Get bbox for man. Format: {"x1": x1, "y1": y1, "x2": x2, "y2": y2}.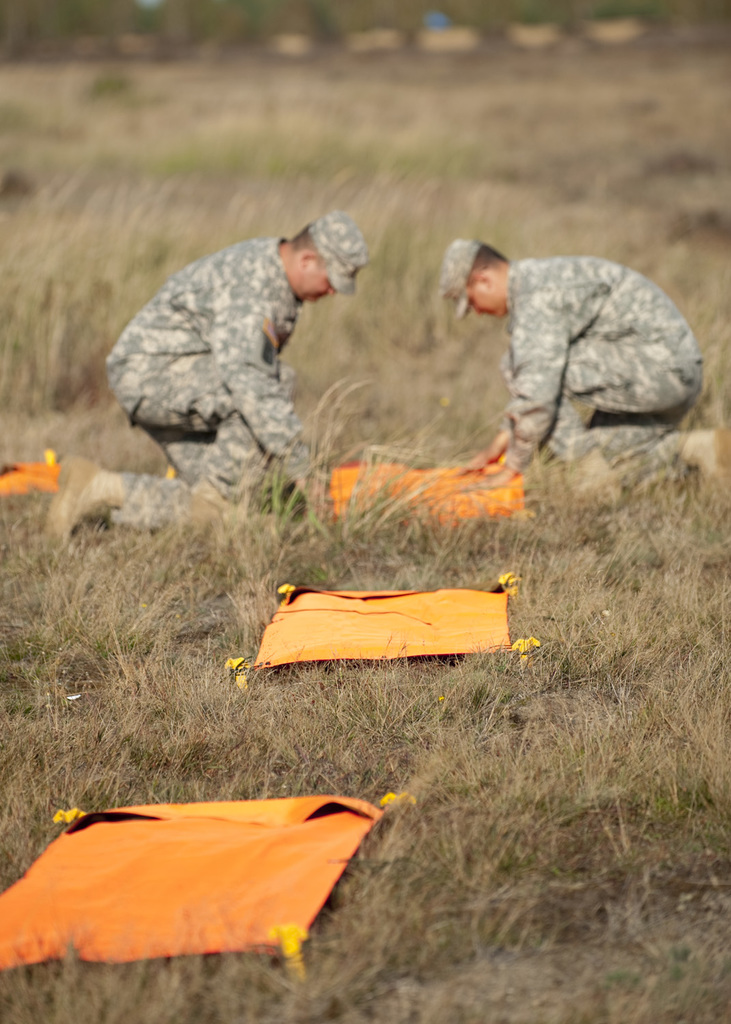
{"x1": 46, "y1": 214, "x2": 370, "y2": 546}.
